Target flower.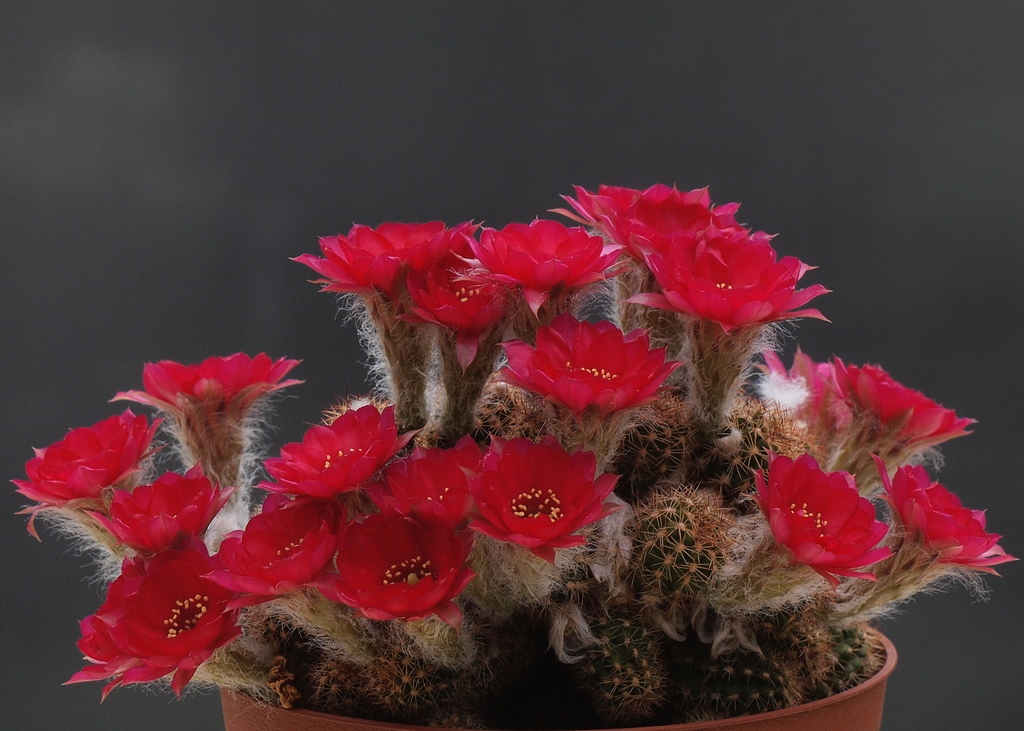
Target region: 879 460 1018 568.
